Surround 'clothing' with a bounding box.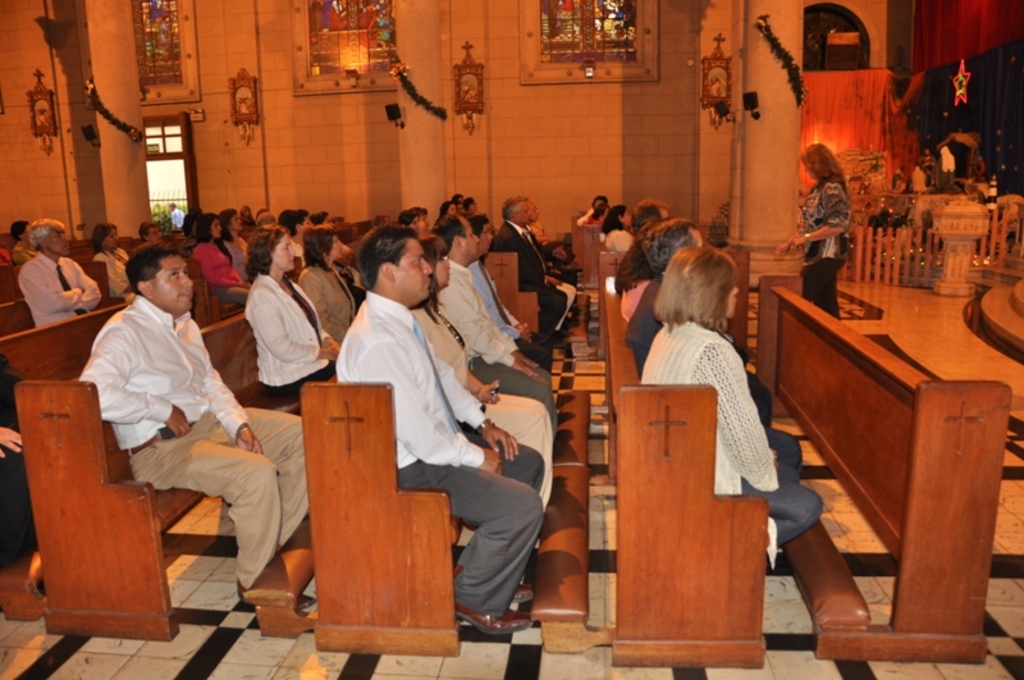
pyautogui.locateOnScreen(470, 264, 541, 352).
